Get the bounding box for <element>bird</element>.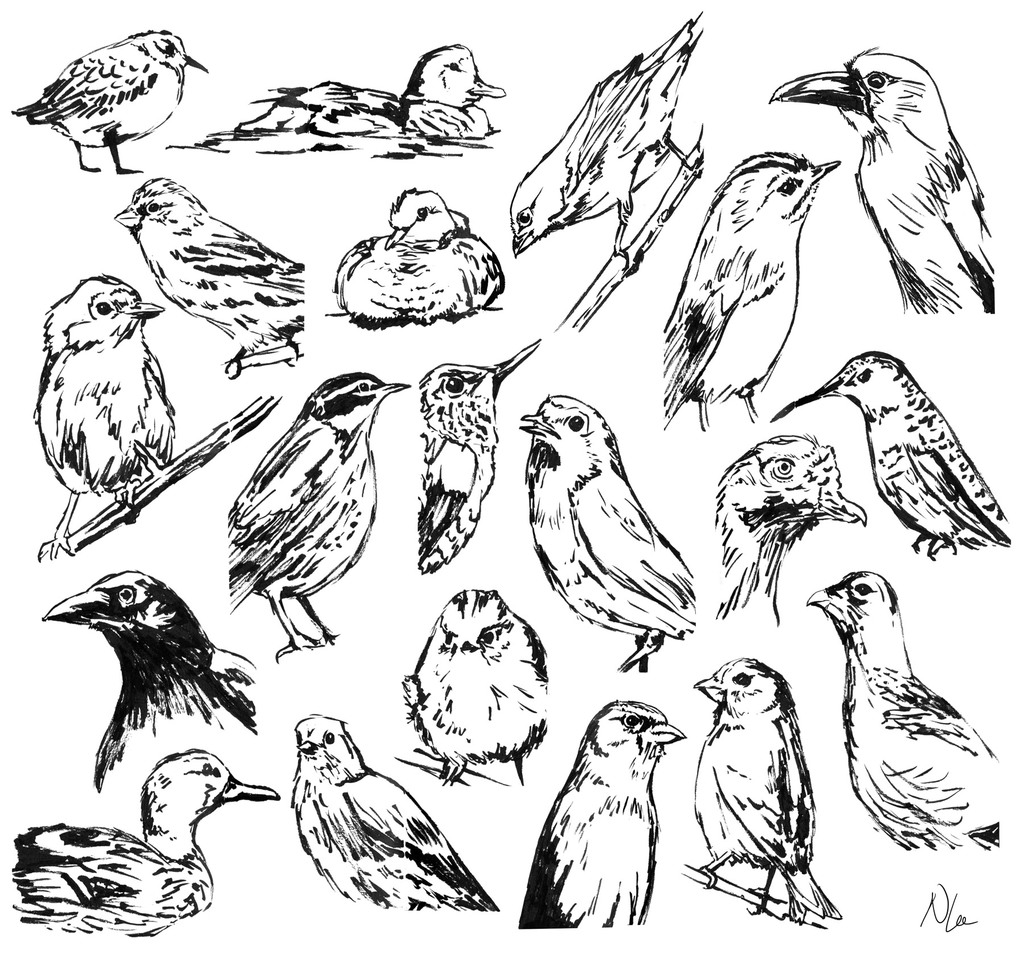
(654, 144, 842, 432).
